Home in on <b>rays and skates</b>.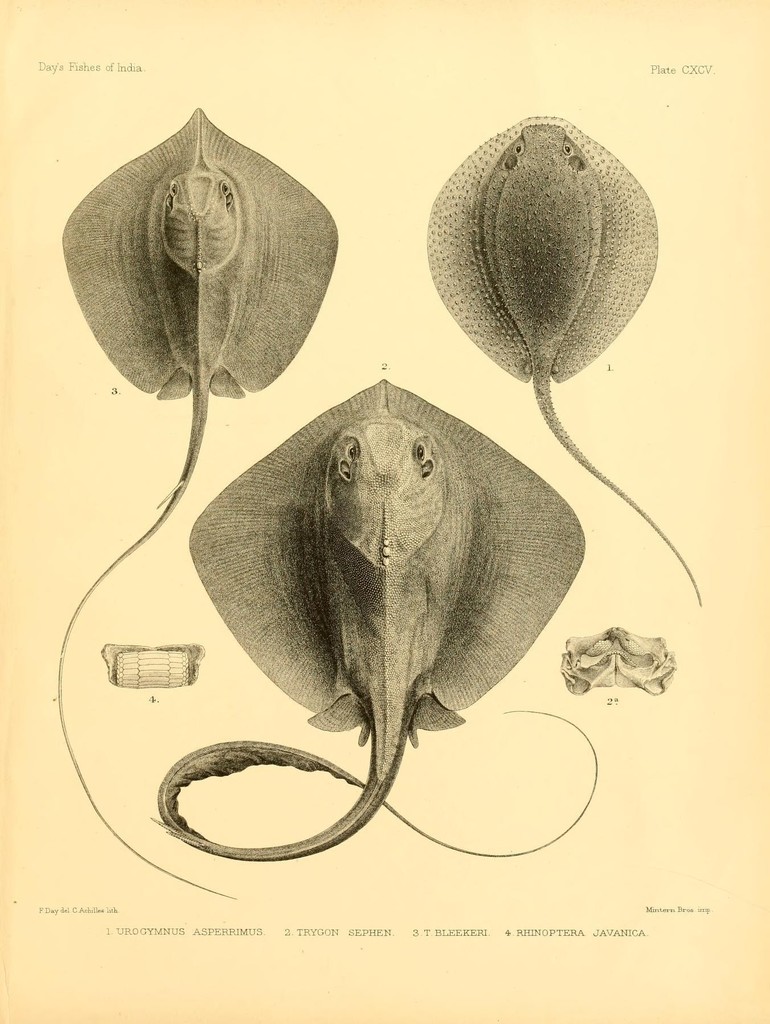
Homed in at [52, 100, 341, 900].
